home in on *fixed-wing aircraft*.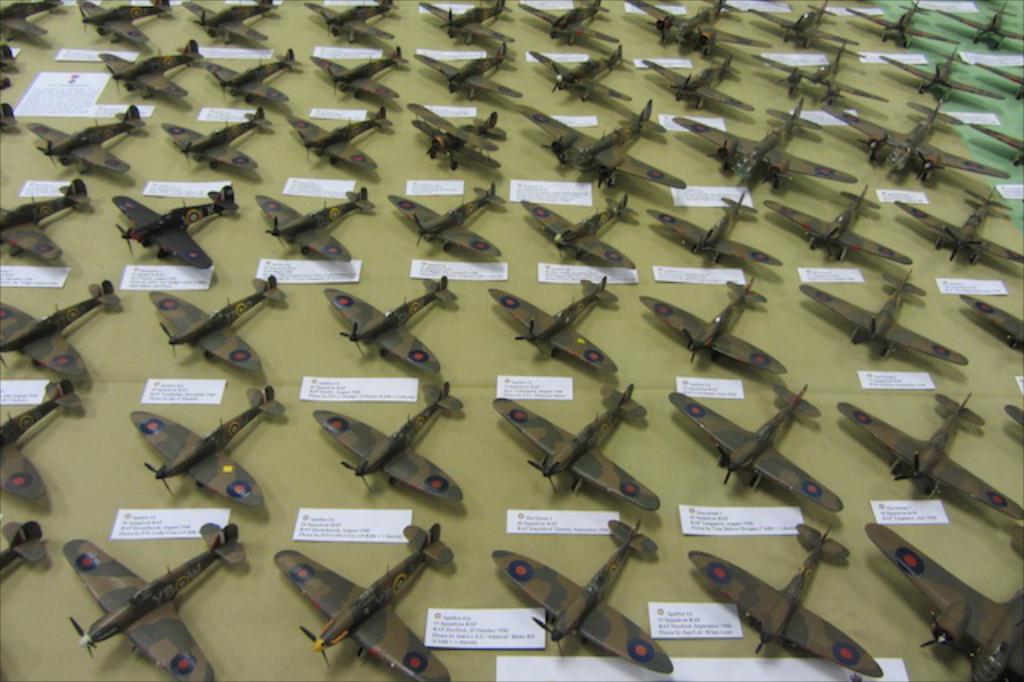
Homed in at (622,0,768,51).
